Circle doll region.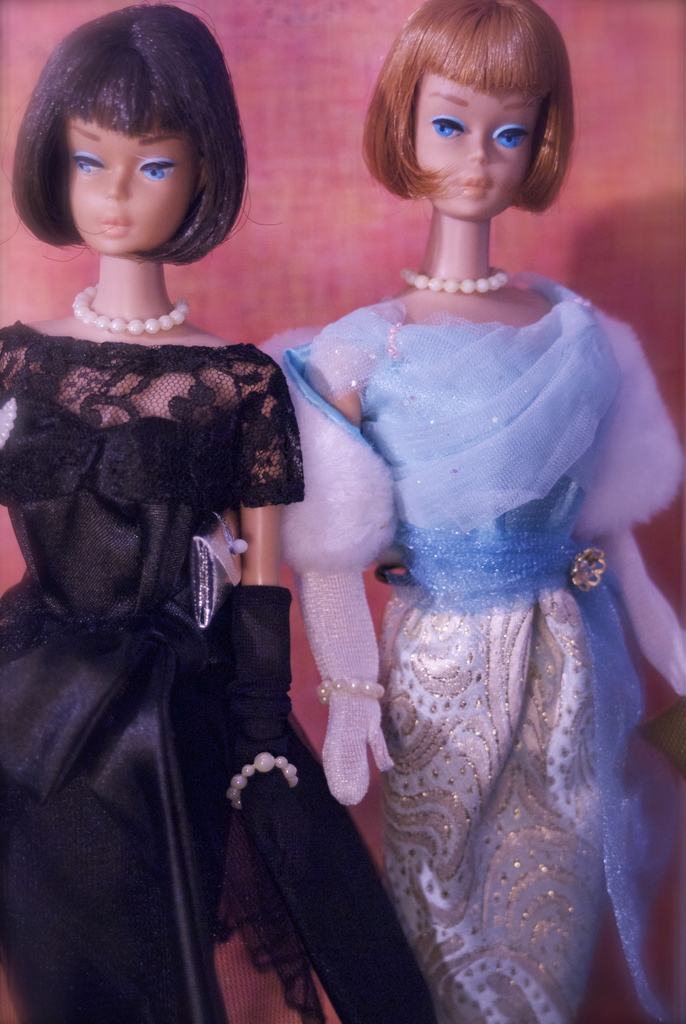
Region: <bbox>249, 0, 685, 1023</bbox>.
